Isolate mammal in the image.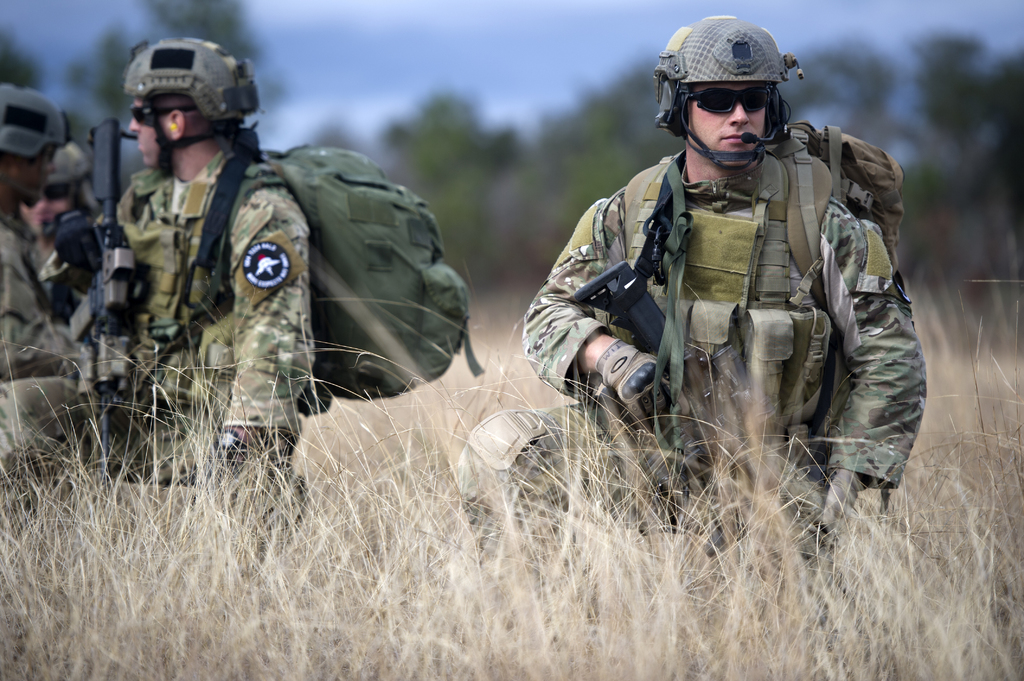
Isolated region: 519/12/930/680.
